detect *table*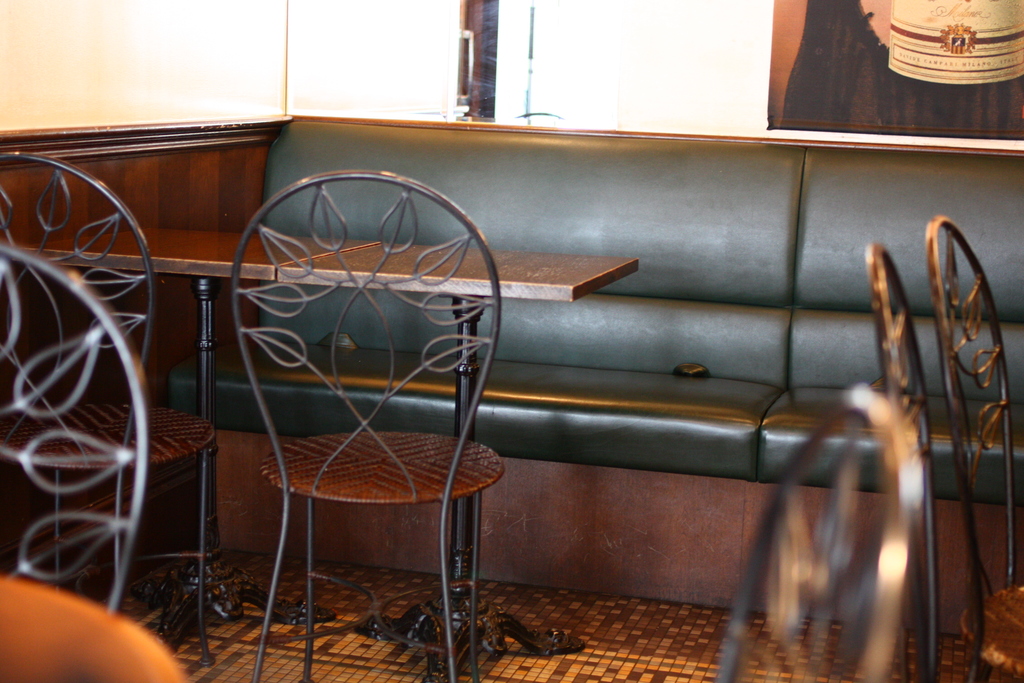
[9, 224, 639, 682]
